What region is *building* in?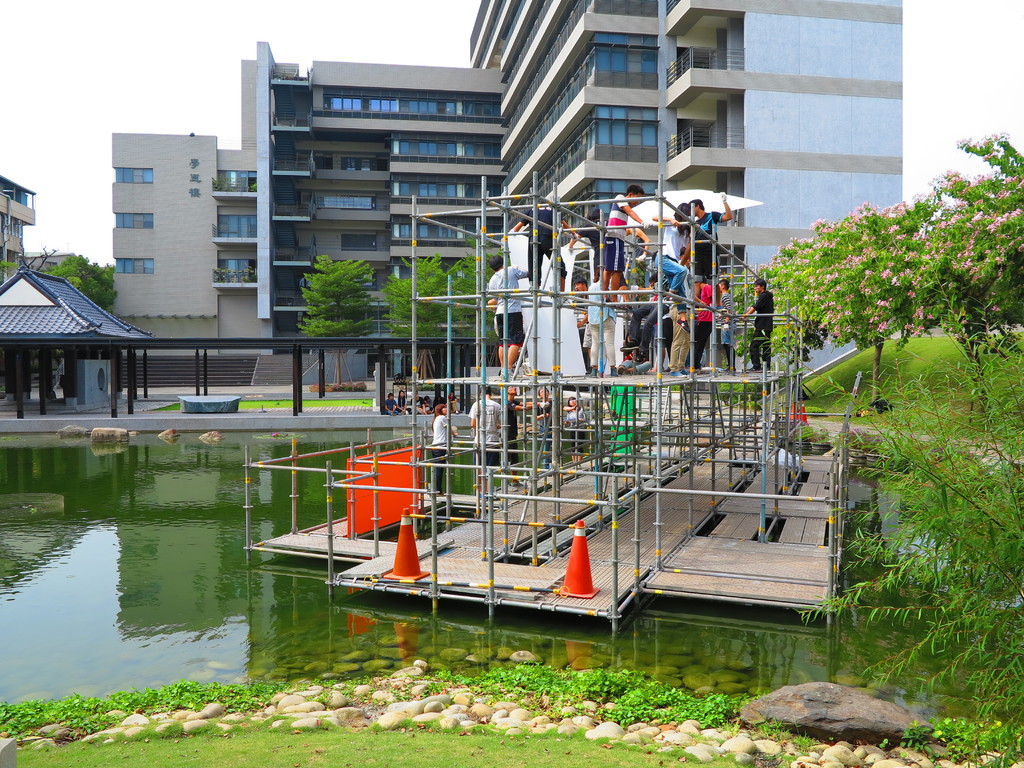
(0, 173, 89, 385).
